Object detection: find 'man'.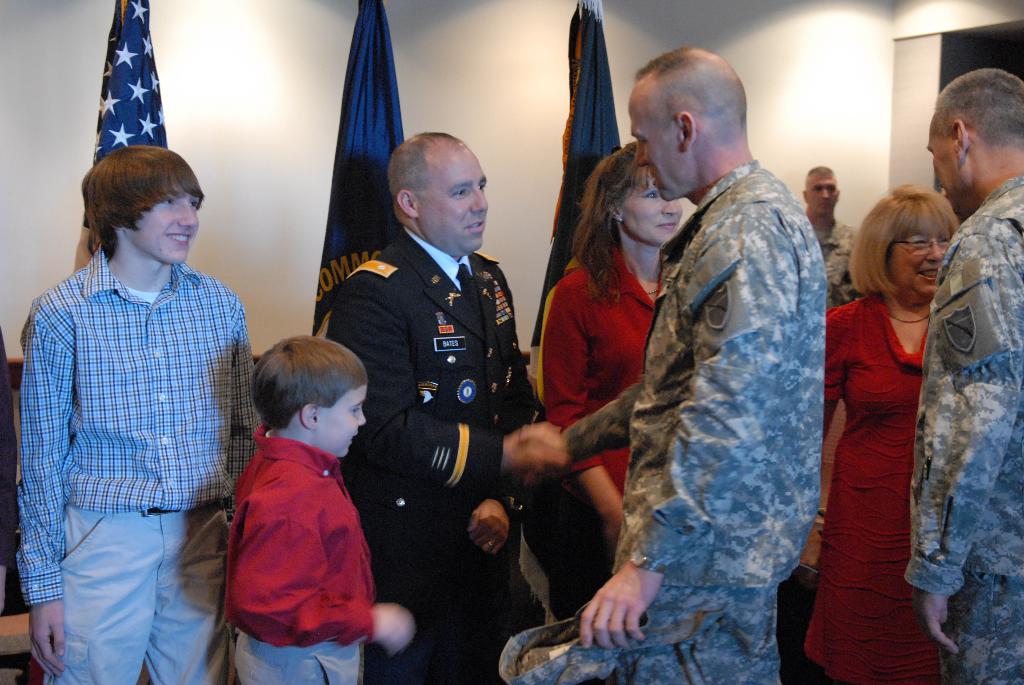
14 146 266 684.
